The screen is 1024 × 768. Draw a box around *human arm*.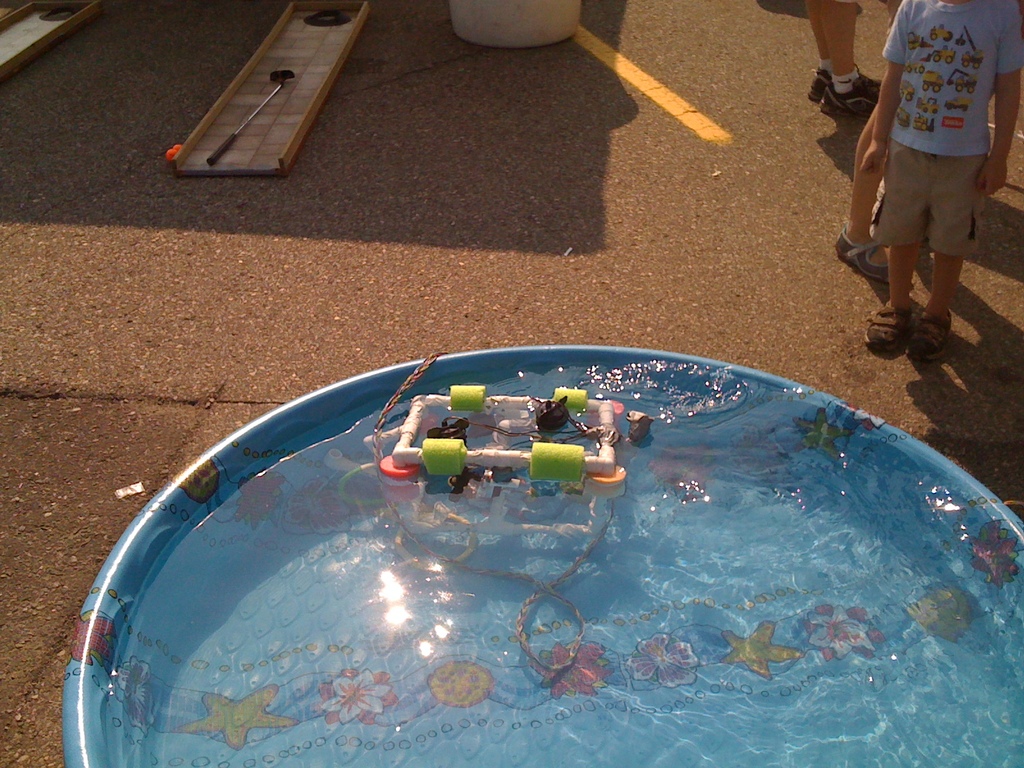
(x1=977, y1=14, x2=1023, y2=196).
